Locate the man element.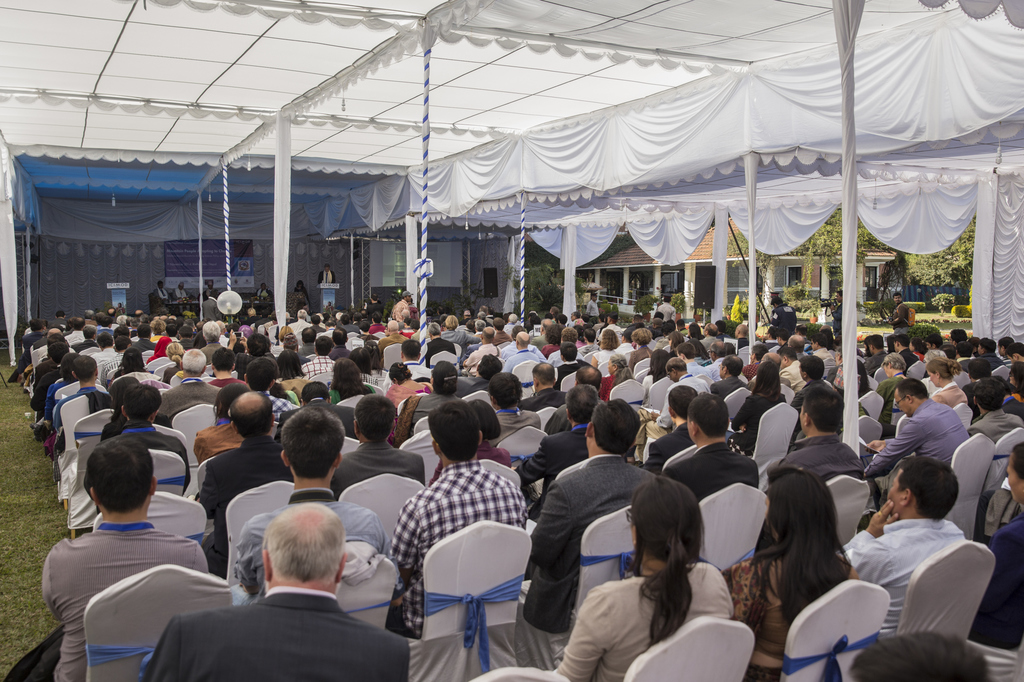
Element bbox: pyautogui.locateOnScreen(108, 307, 114, 321).
